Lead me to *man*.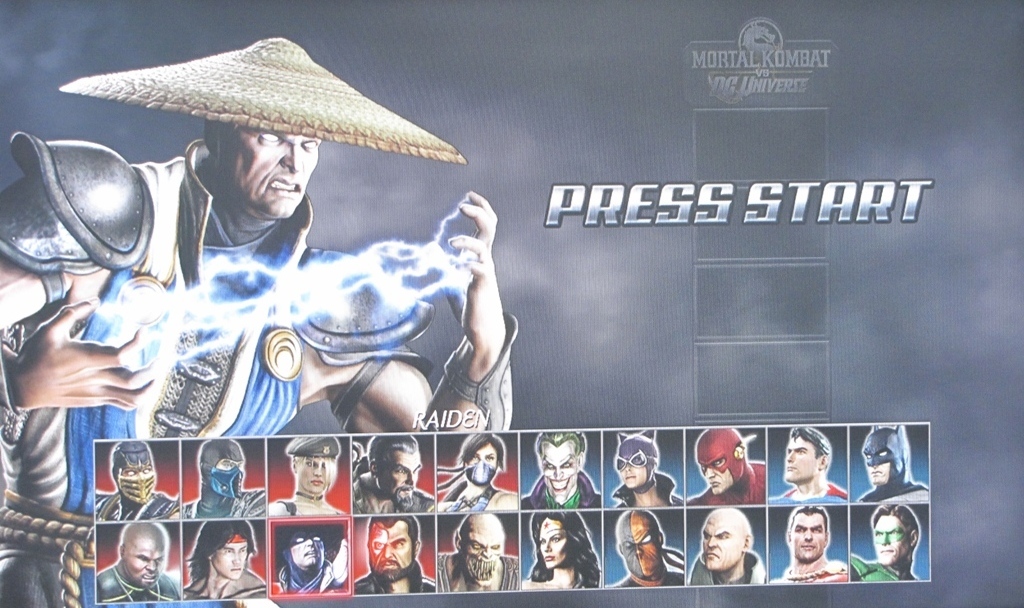
Lead to (350,429,435,513).
